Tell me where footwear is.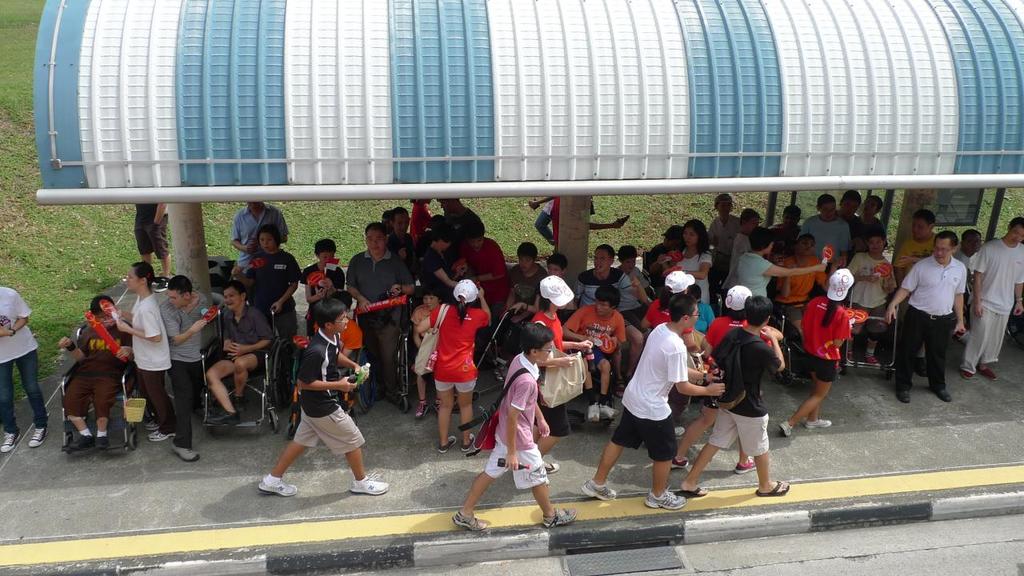
footwear is at [961, 367, 974, 379].
